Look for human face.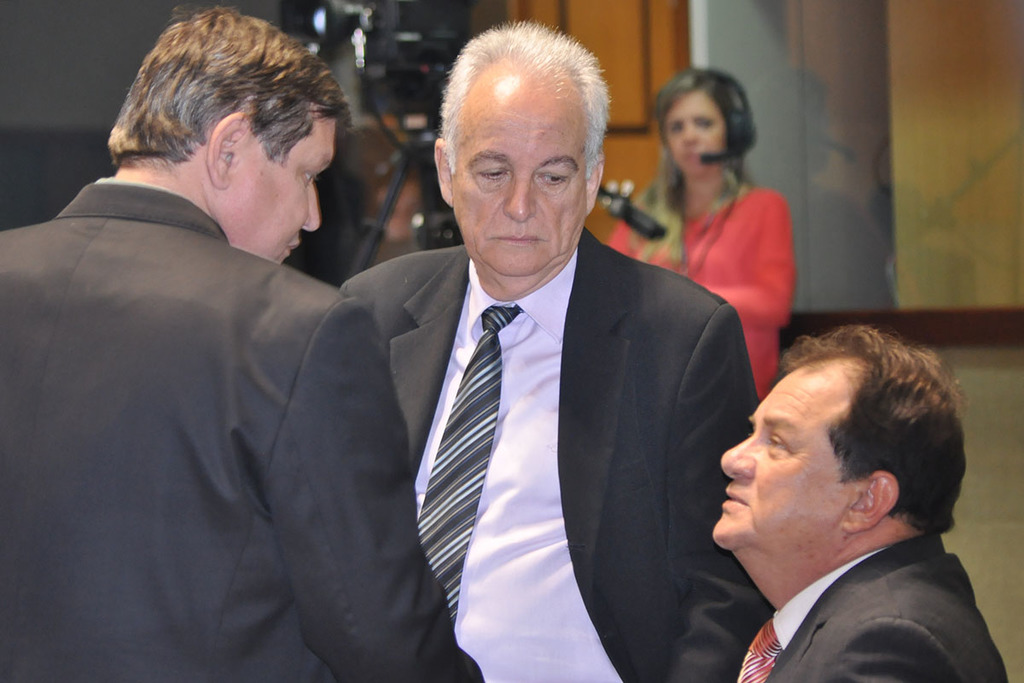
Found: (left=666, top=90, right=731, bottom=177).
